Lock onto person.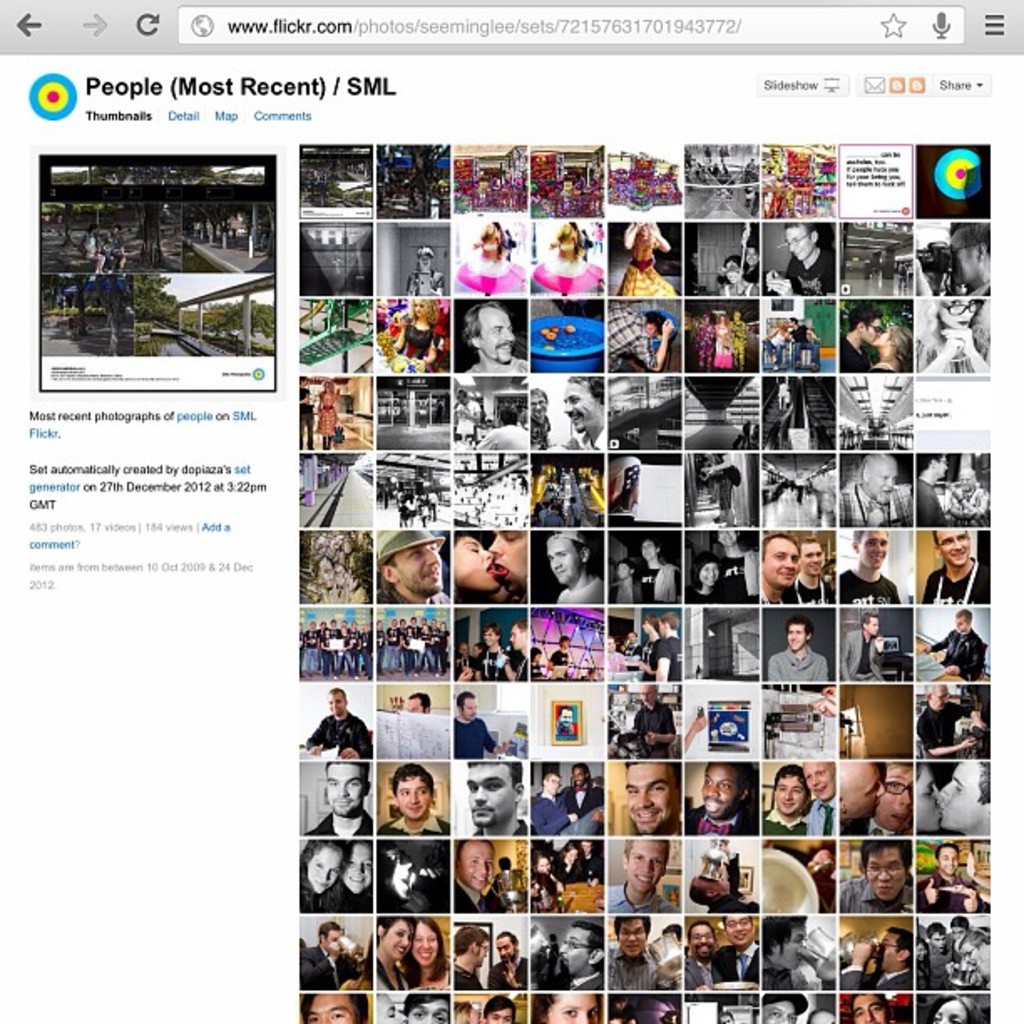
Locked: box=[915, 453, 960, 529].
